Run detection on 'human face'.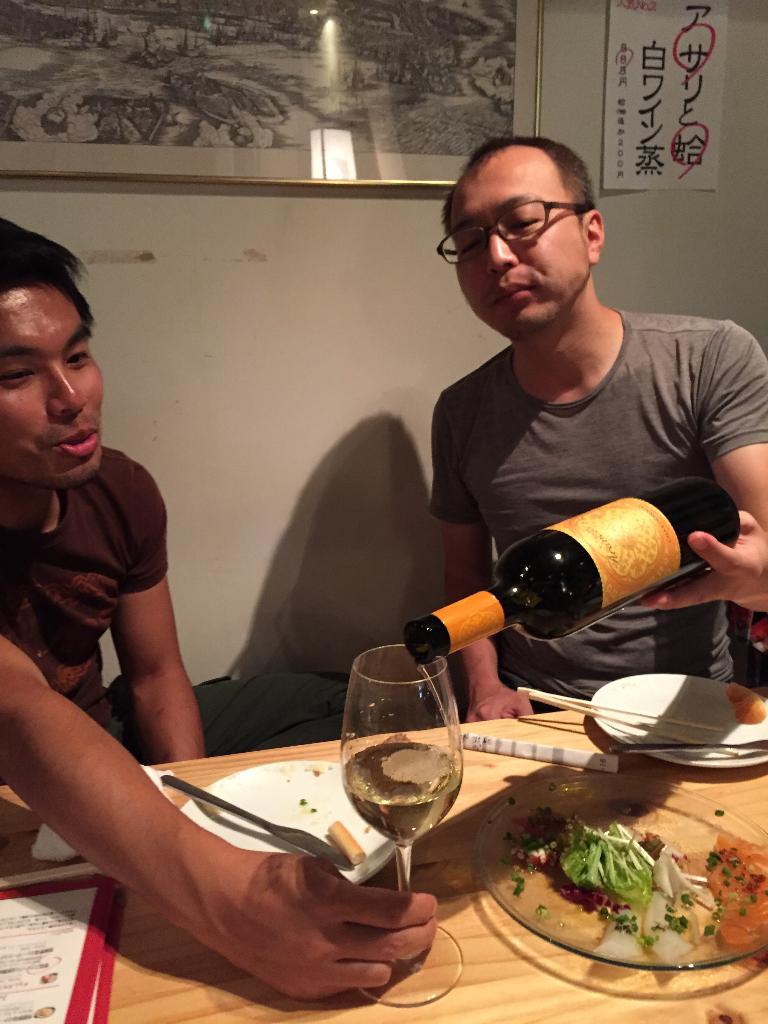
Result: bbox(451, 155, 586, 330).
